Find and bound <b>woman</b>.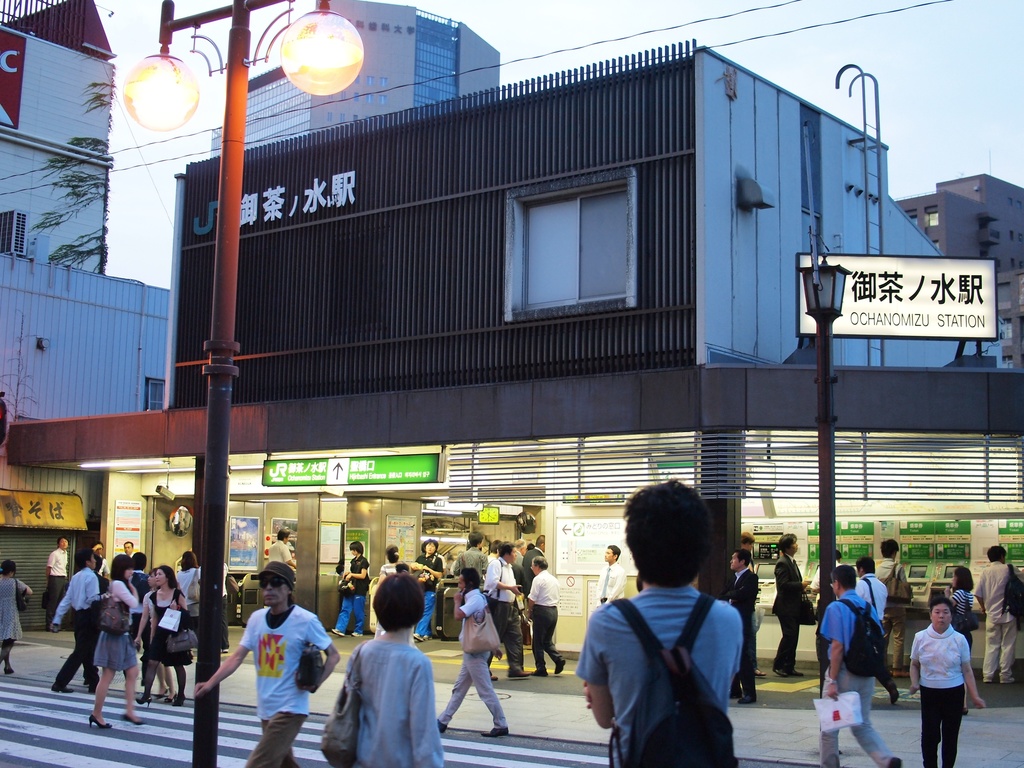
Bound: 415 538 442 641.
